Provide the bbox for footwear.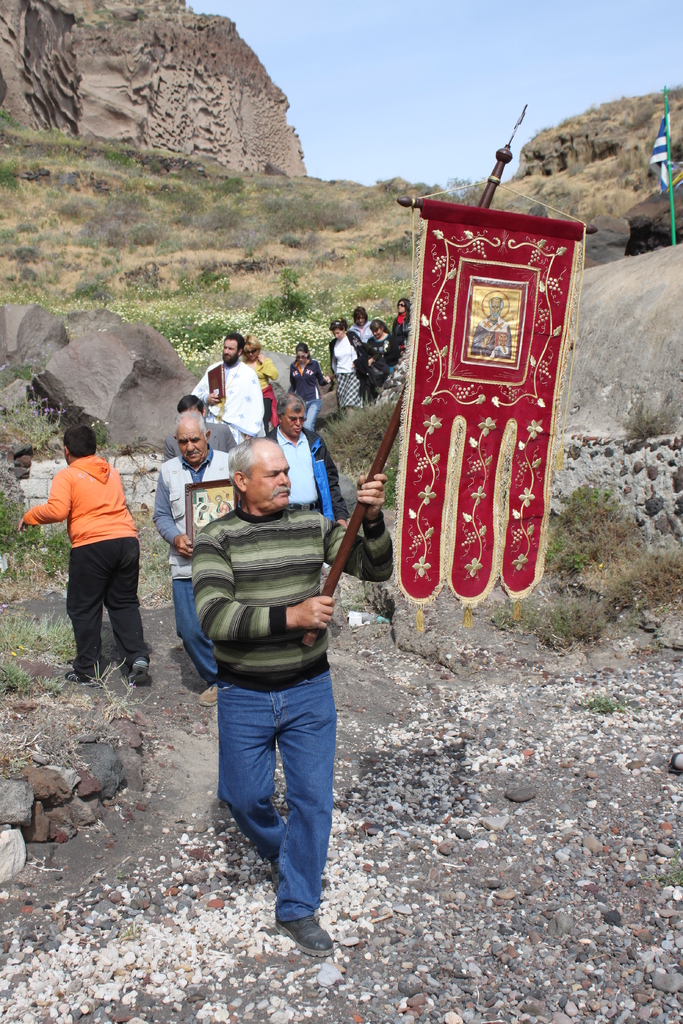
<region>131, 668, 155, 689</region>.
